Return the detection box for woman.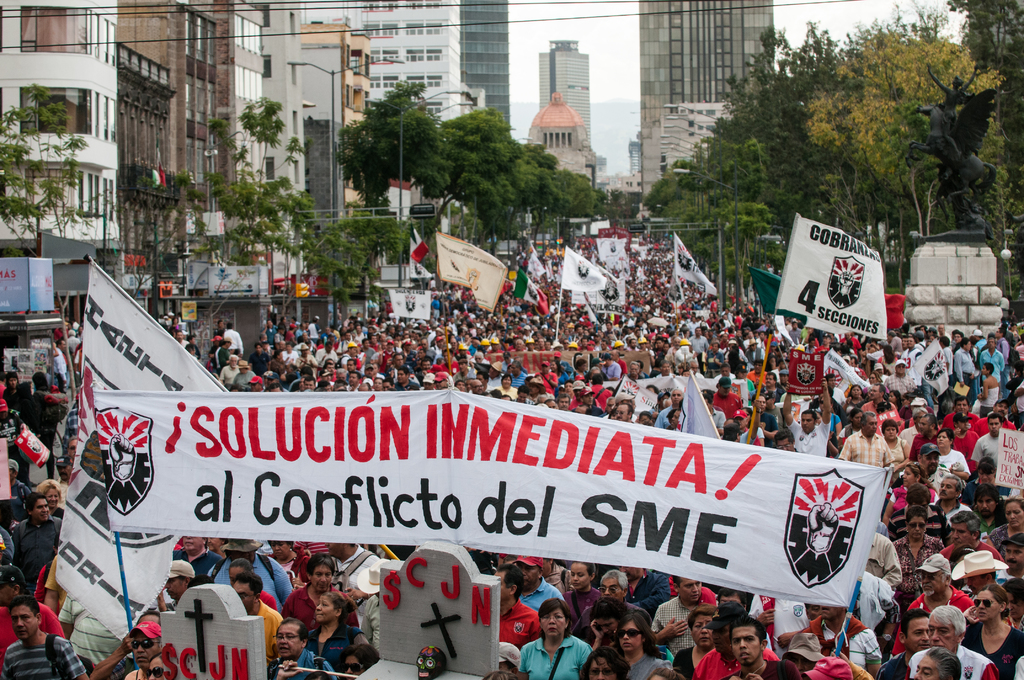
x1=582 y1=648 x2=628 y2=678.
